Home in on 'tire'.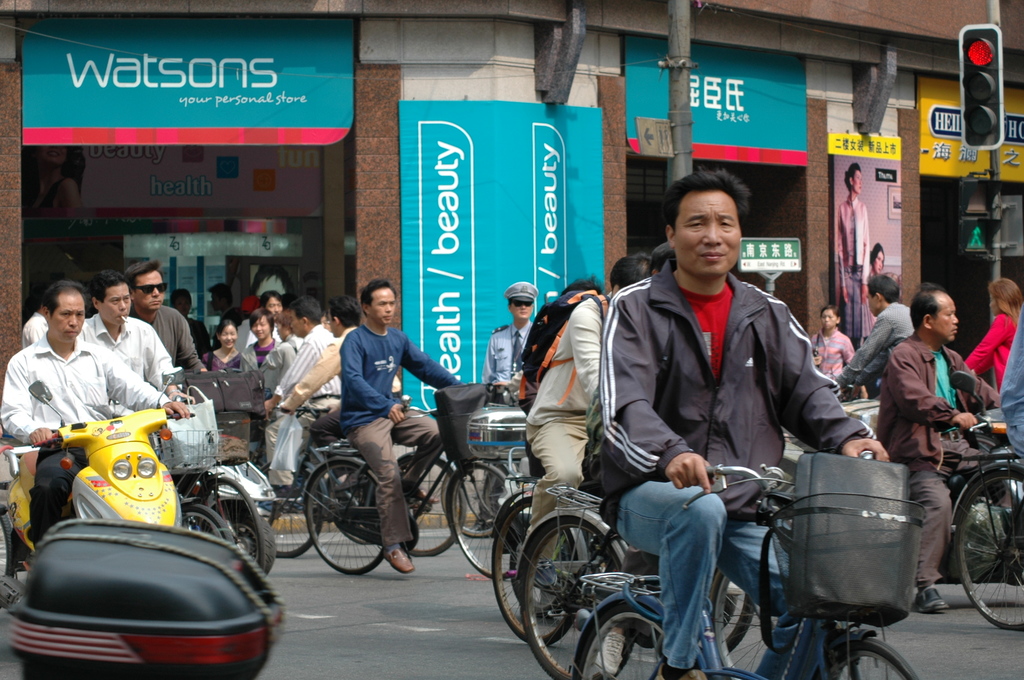
Homed in at region(488, 492, 583, 645).
